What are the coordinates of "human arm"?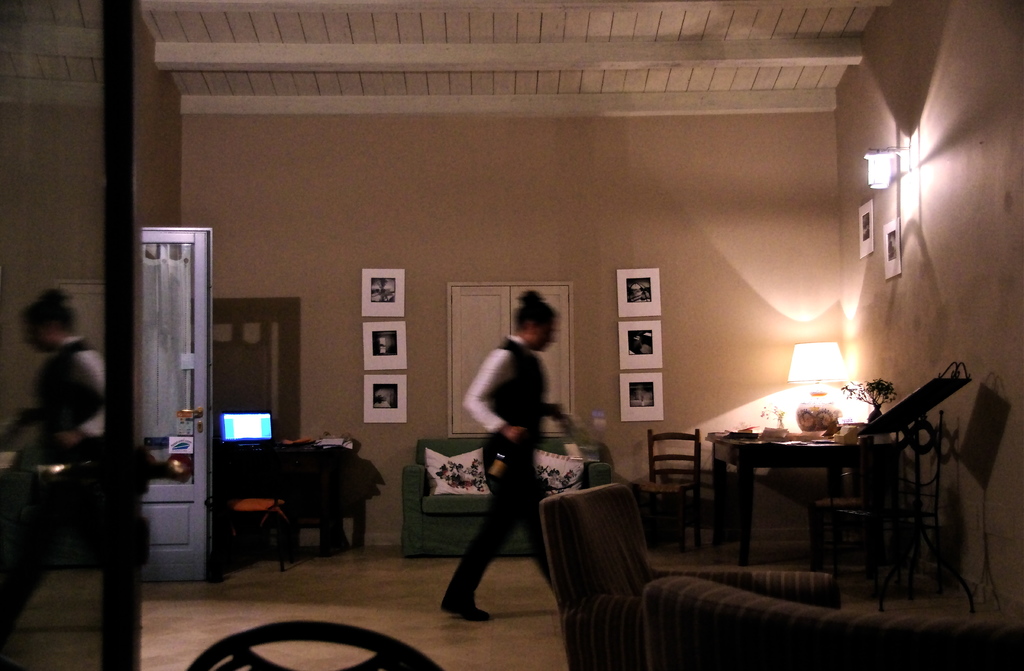
bbox(464, 347, 530, 439).
